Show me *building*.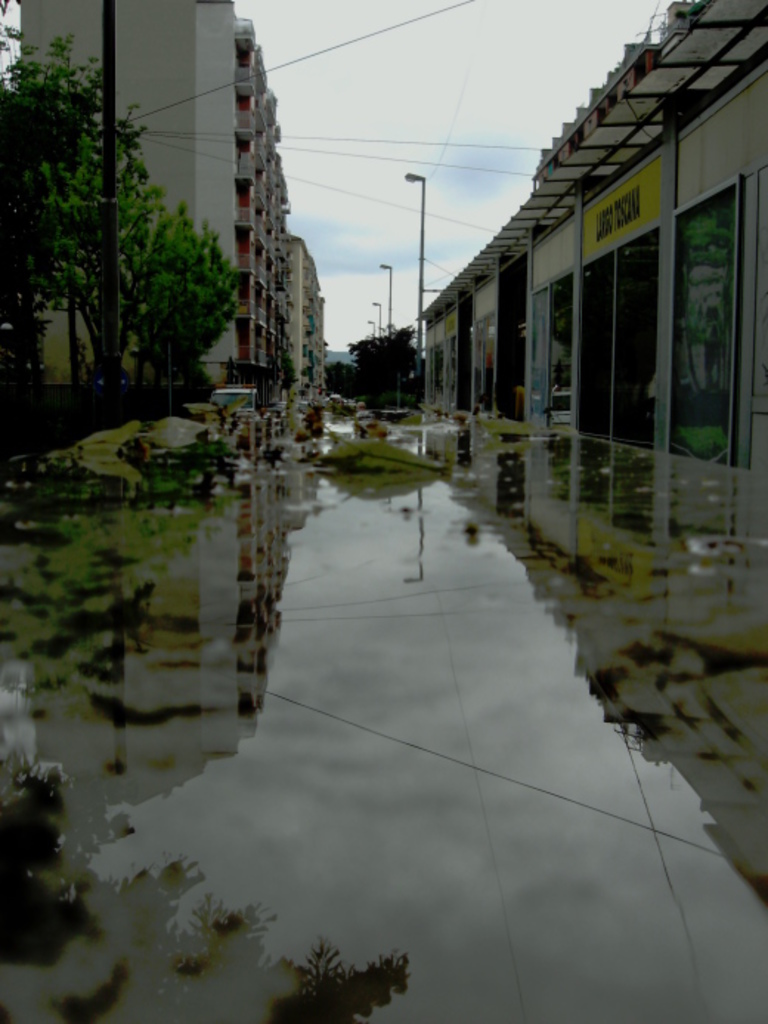
*building* is here: <box>416,0,767,485</box>.
